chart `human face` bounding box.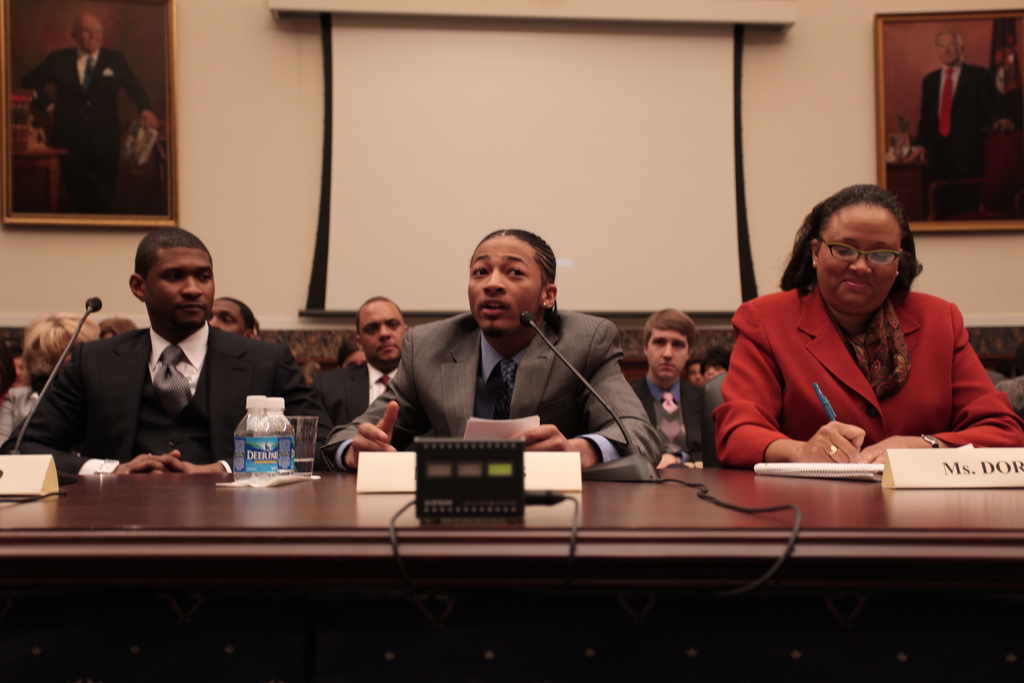
Charted: rect(817, 200, 904, 315).
